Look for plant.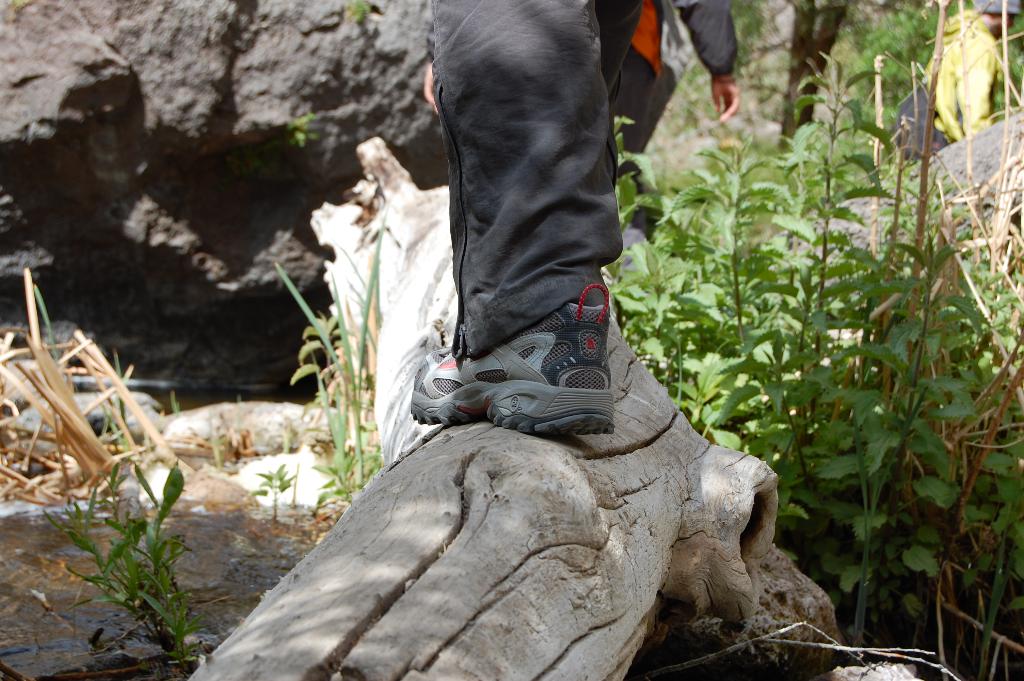
Found: [740,0,948,171].
